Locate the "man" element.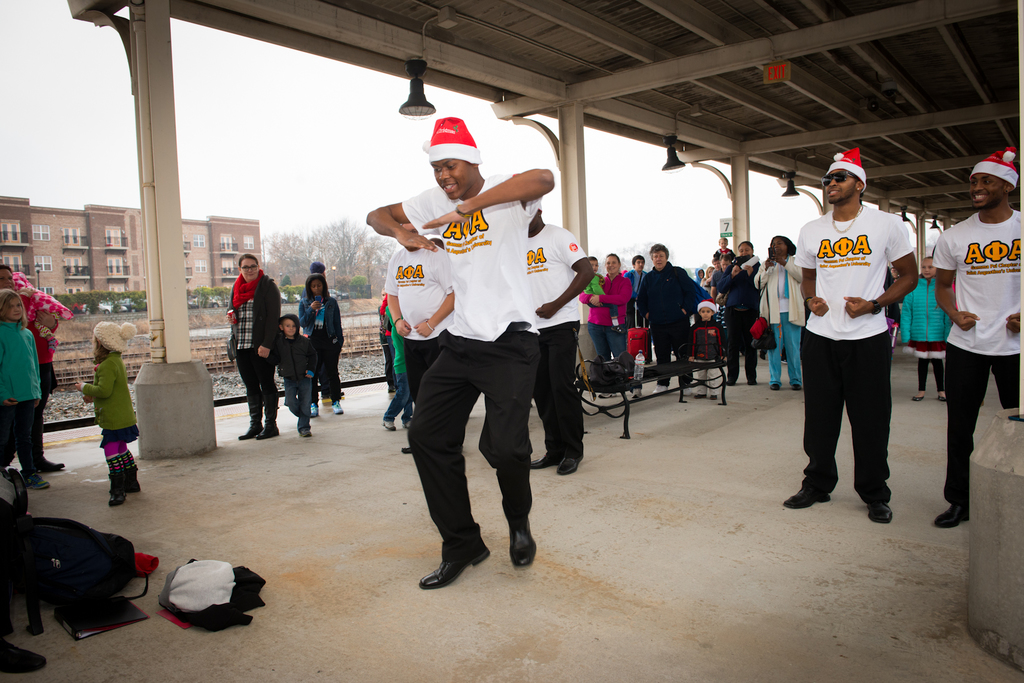
Element bbox: x1=372, y1=124, x2=591, y2=588.
